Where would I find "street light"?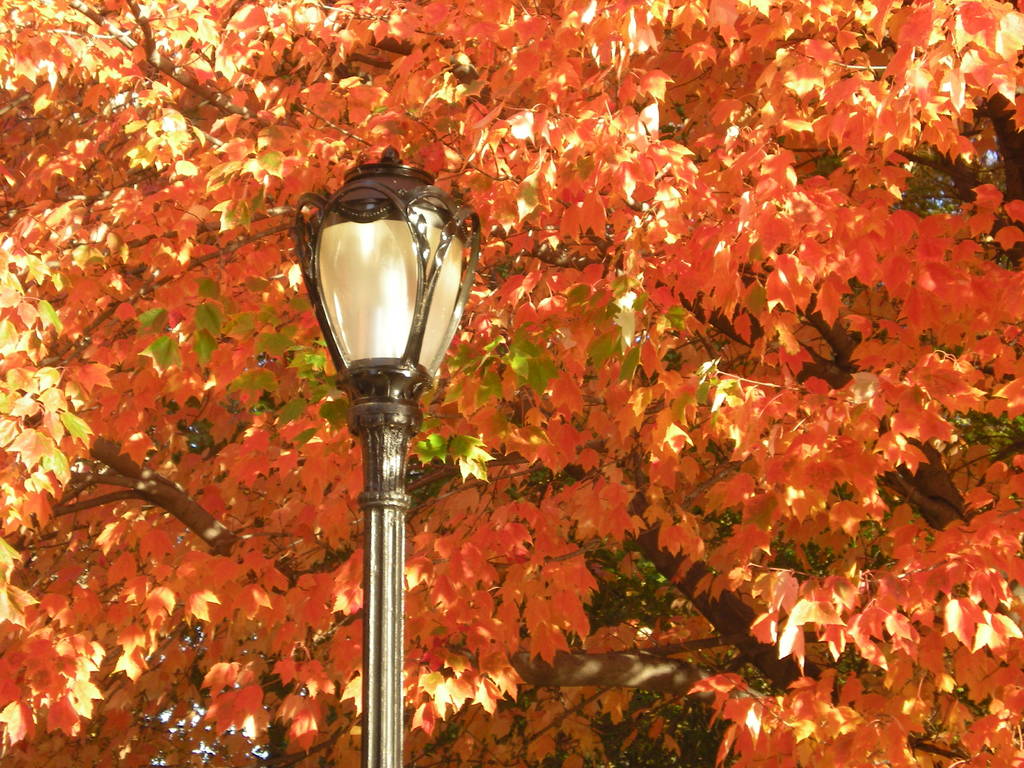
At left=293, top=145, right=483, bottom=767.
